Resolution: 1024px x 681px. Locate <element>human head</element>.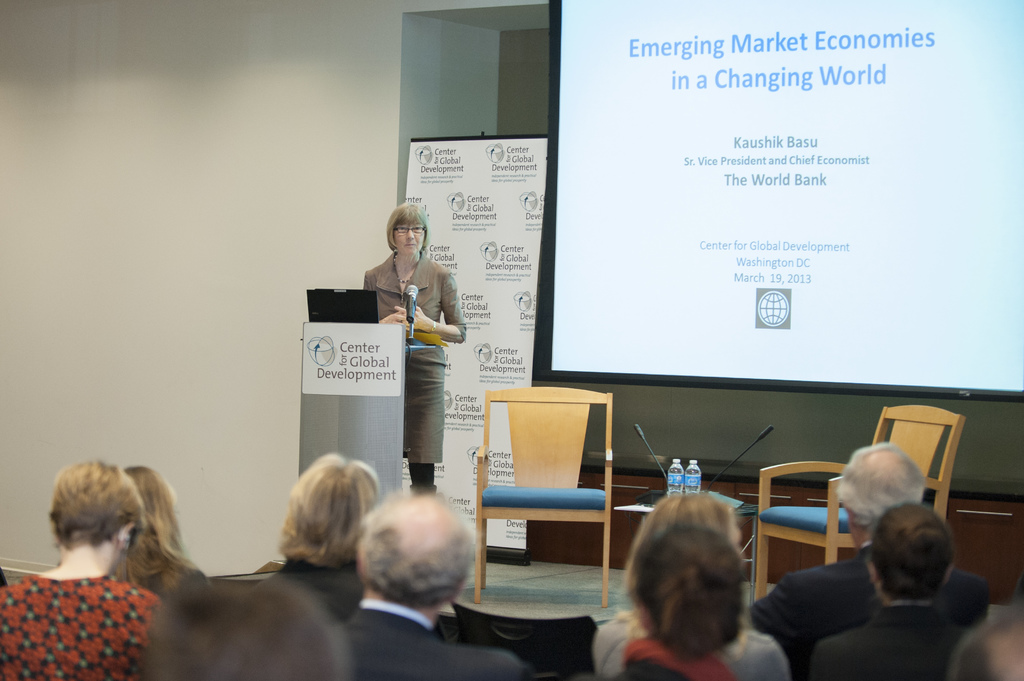
bbox=[630, 526, 750, 666].
